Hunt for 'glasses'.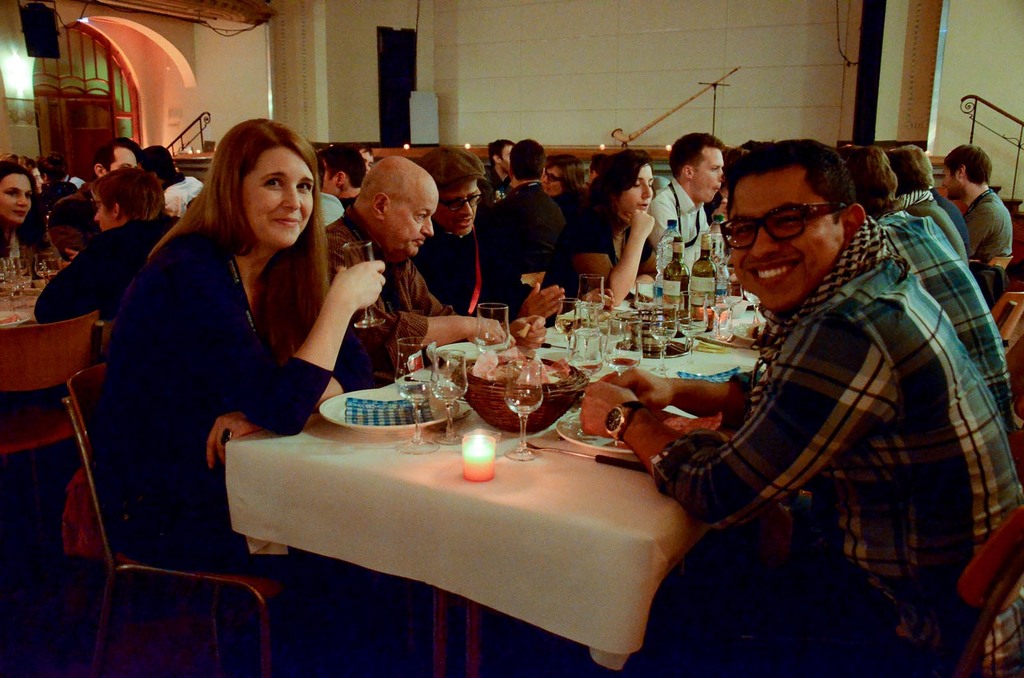
Hunted down at left=545, top=171, right=569, bottom=182.
